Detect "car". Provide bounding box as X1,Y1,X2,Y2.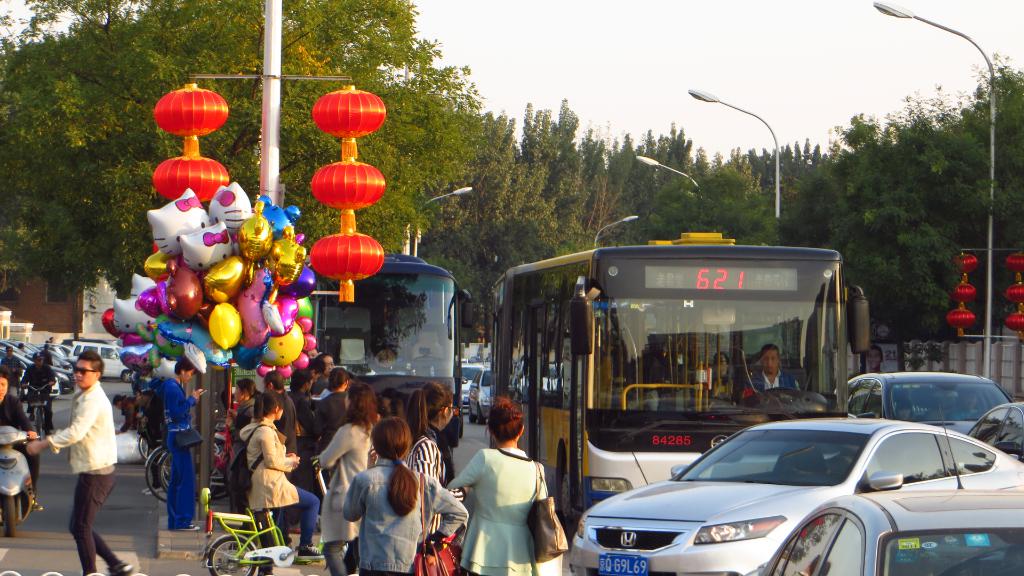
566,413,1023,575.
